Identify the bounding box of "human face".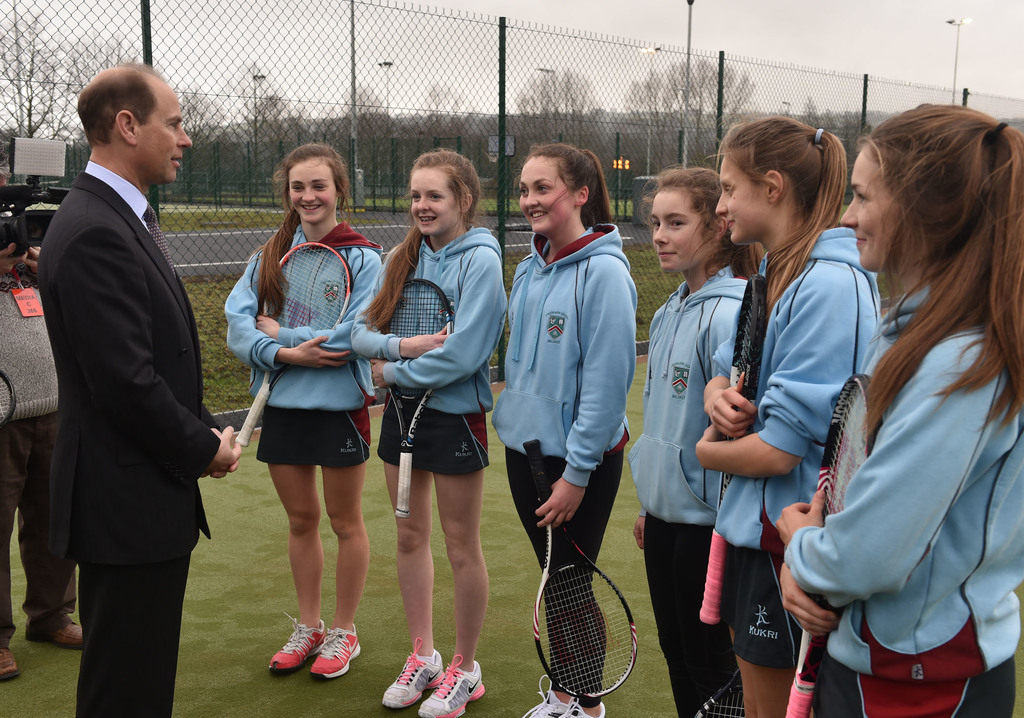
<region>513, 152, 576, 238</region>.
